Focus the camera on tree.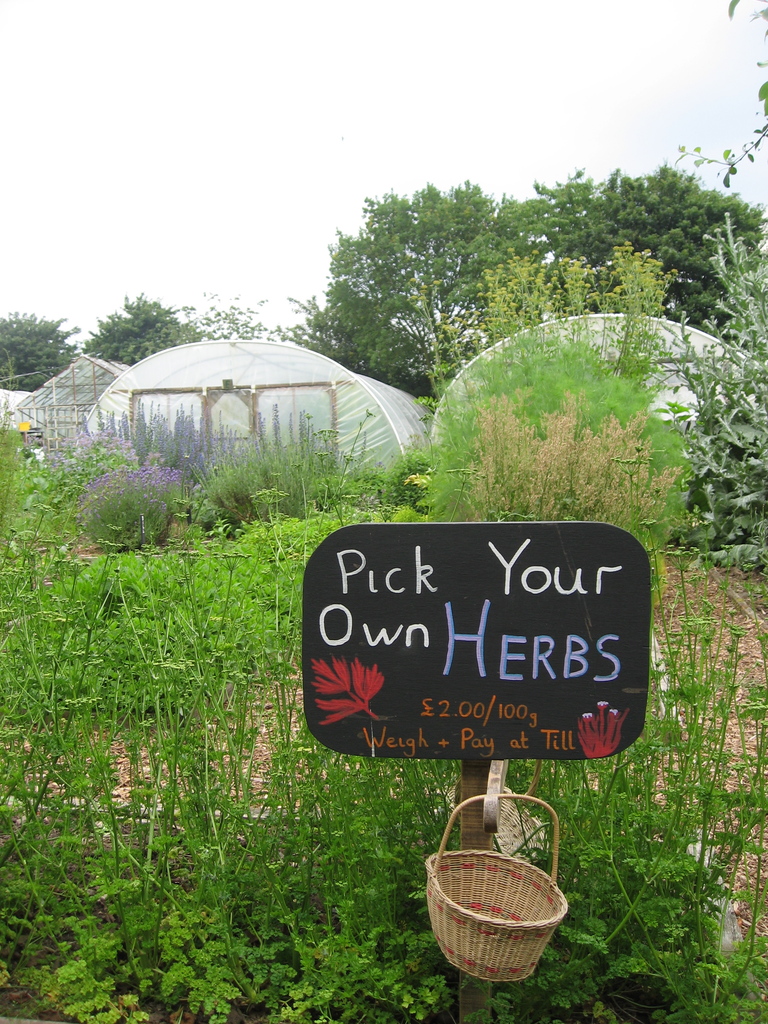
Focus region: (x1=313, y1=174, x2=502, y2=400).
